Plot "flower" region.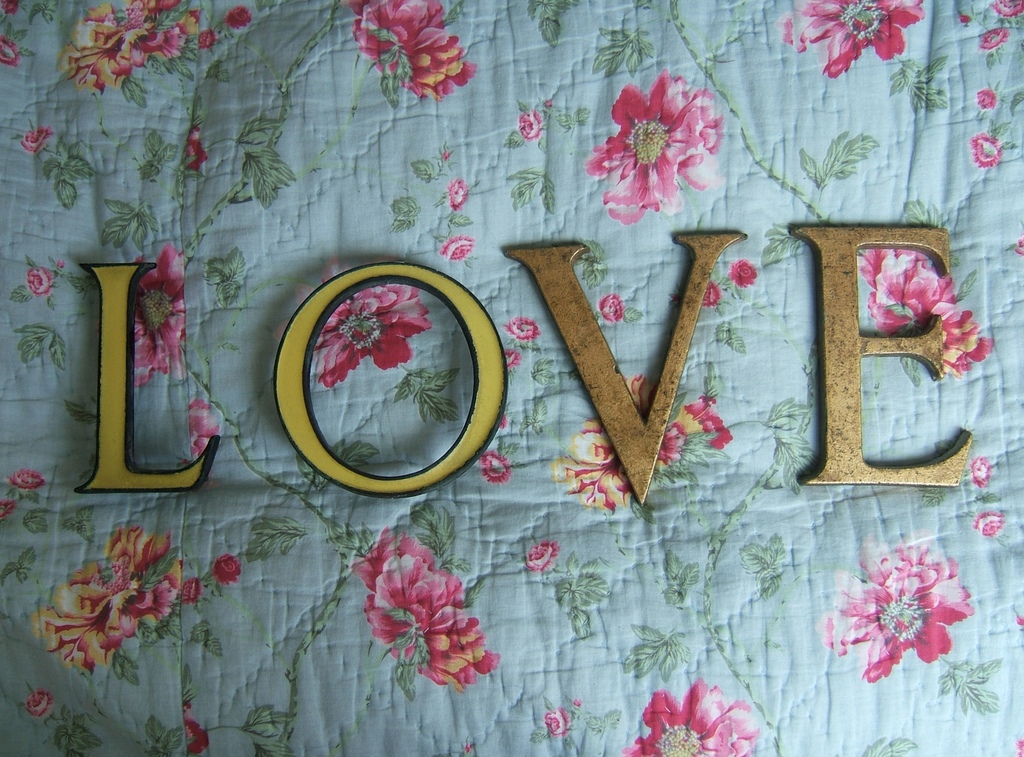
Plotted at 215/553/243/585.
